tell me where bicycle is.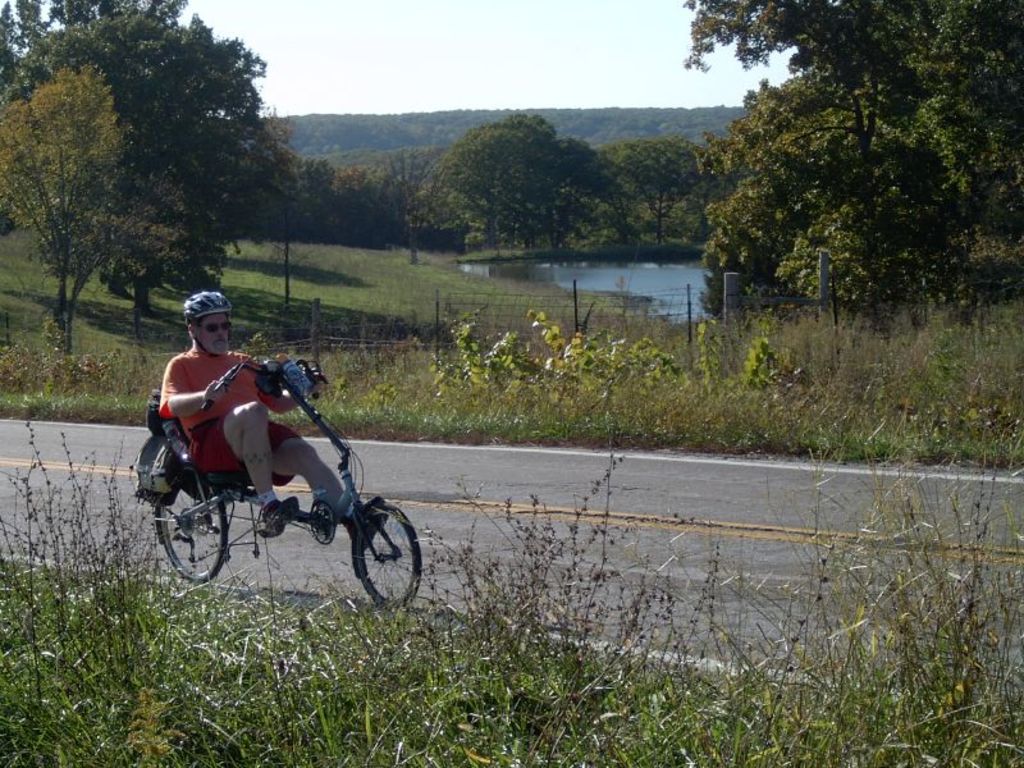
bicycle is at [left=151, top=356, right=421, bottom=609].
